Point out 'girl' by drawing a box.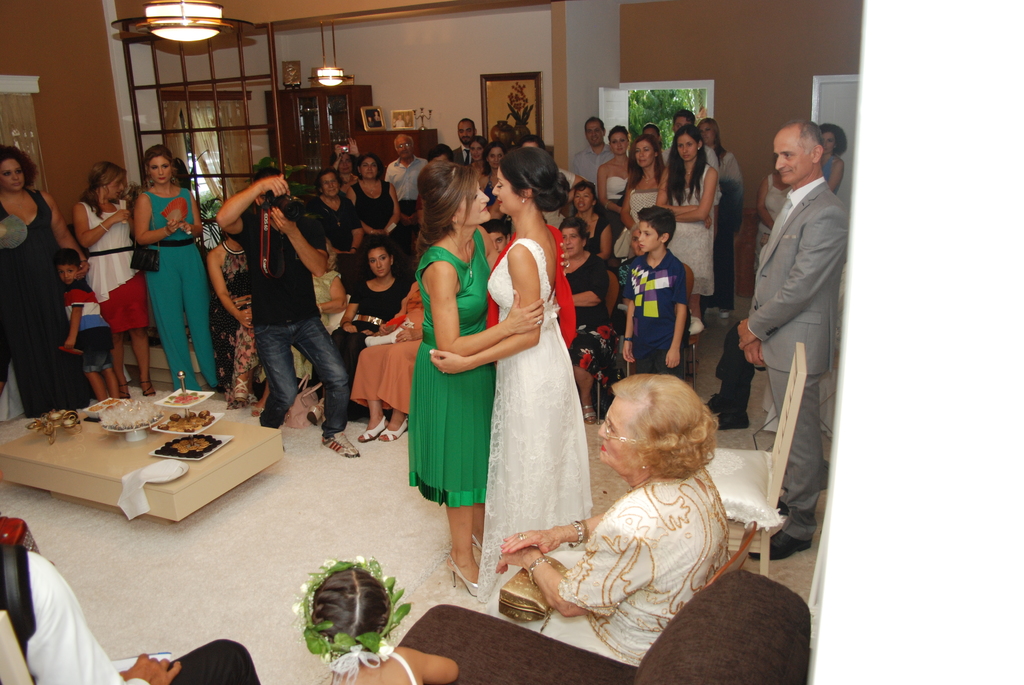
[x1=401, y1=161, x2=544, y2=597].
